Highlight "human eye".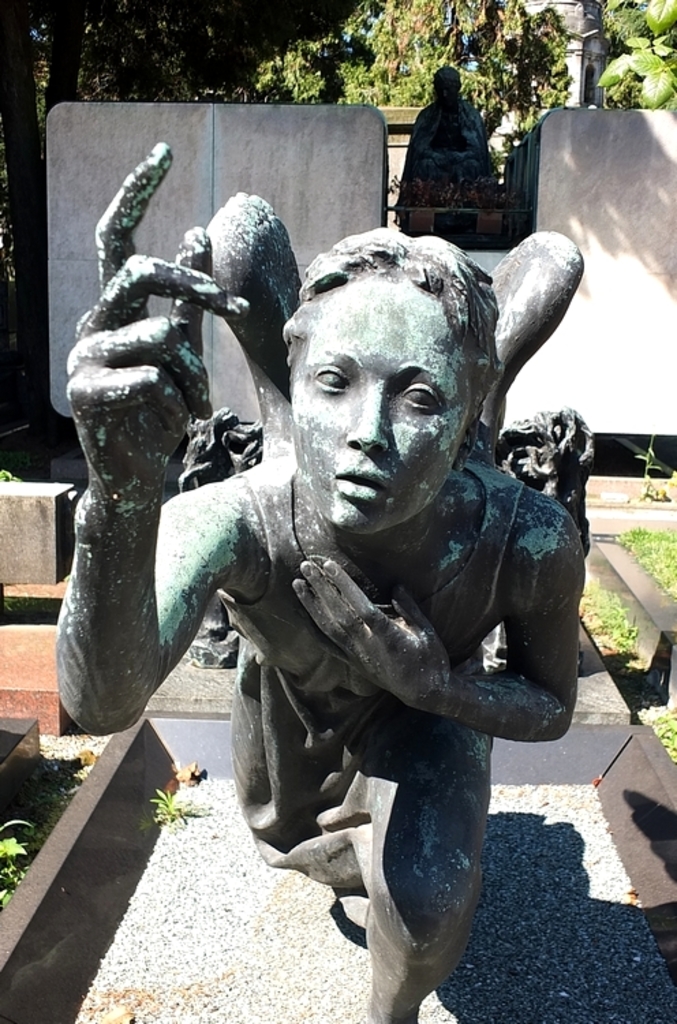
Highlighted region: x1=392 y1=374 x2=441 y2=415.
